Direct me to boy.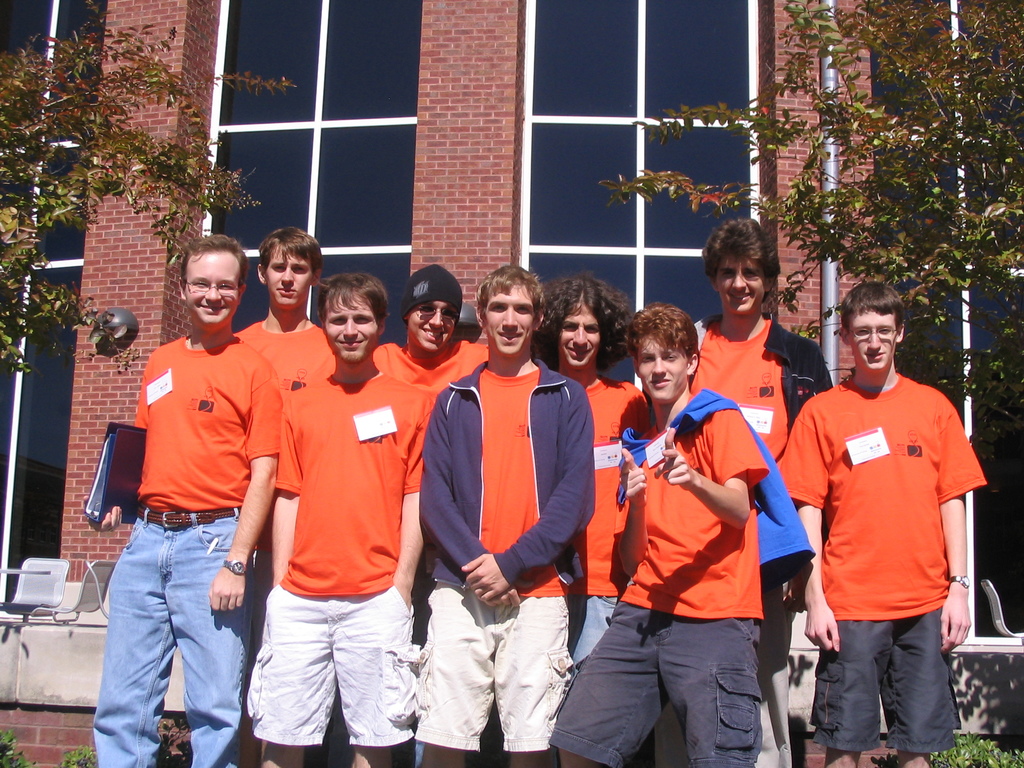
Direction: <bbox>372, 264, 490, 767</bbox>.
